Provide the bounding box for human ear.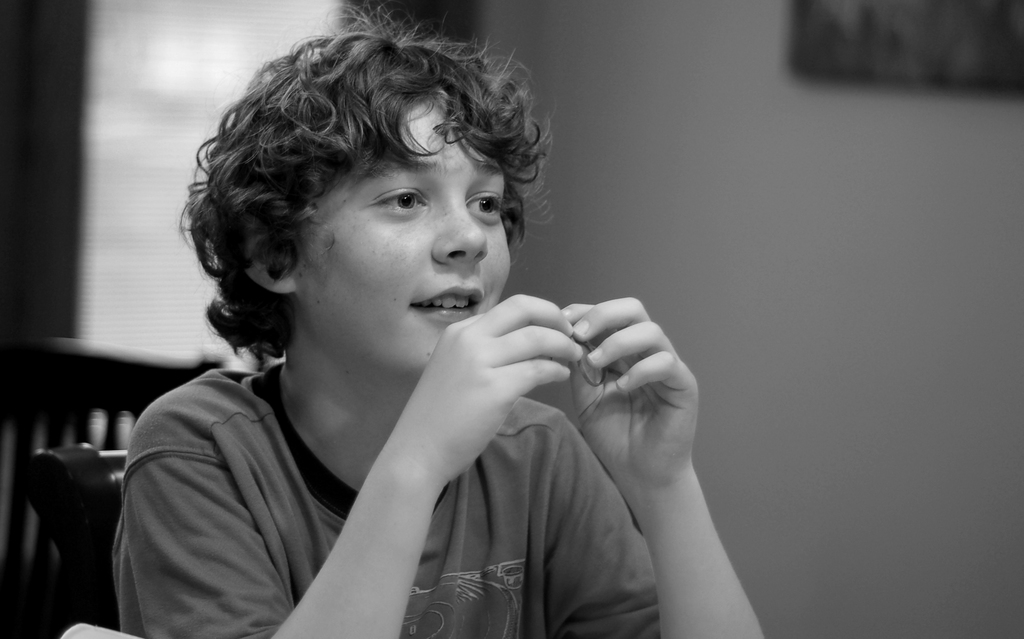
bbox(246, 229, 303, 292).
